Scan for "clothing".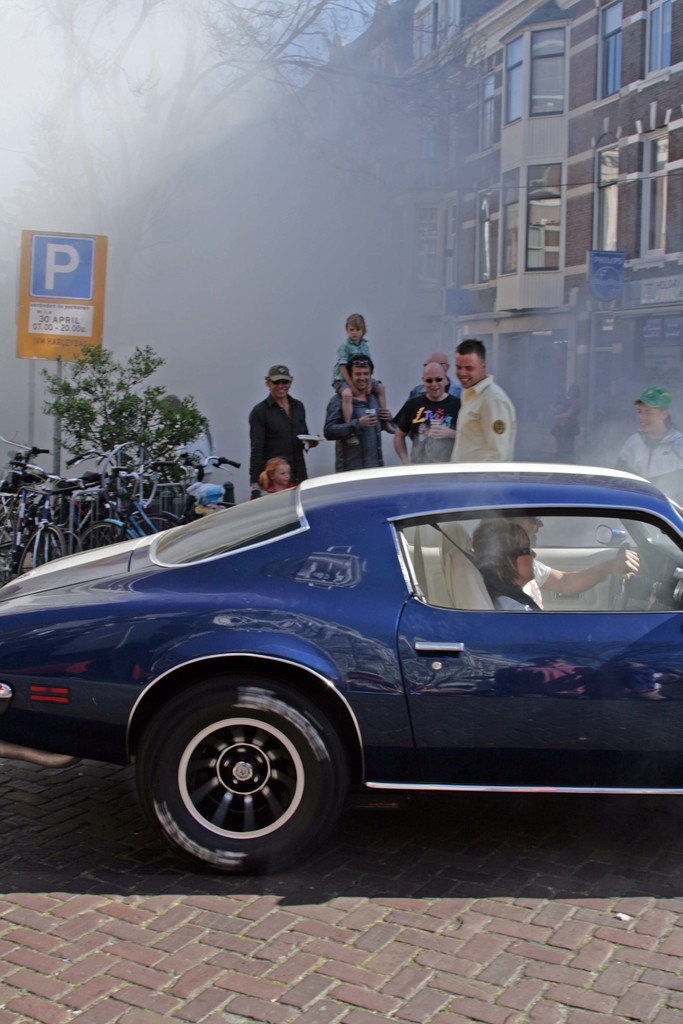
Scan result: 491, 591, 532, 612.
